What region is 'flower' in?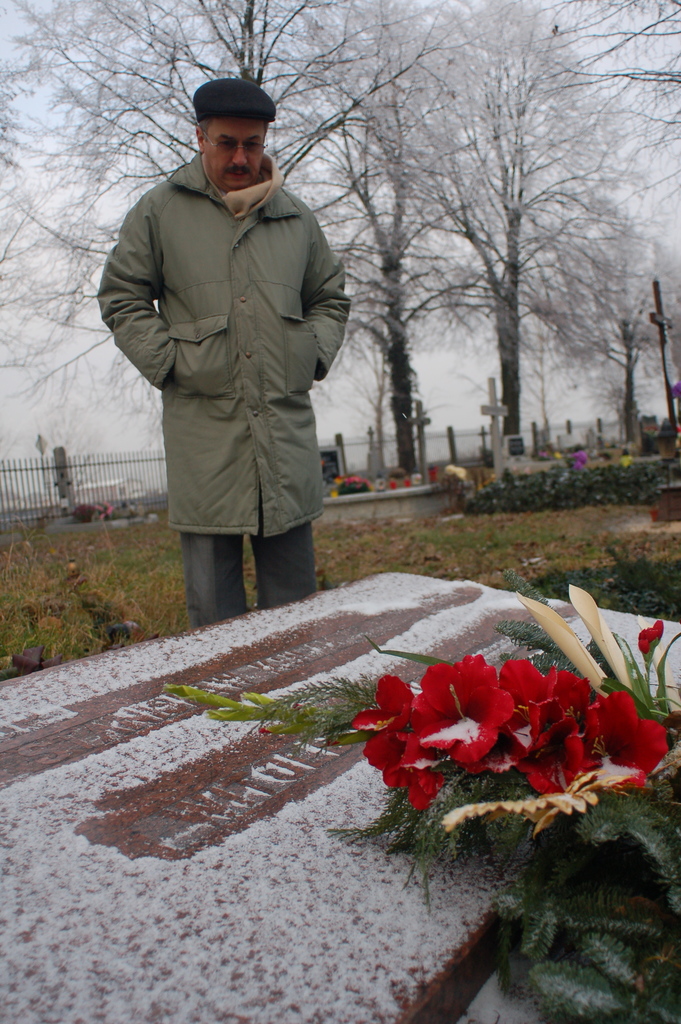
region(636, 614, 664, 655).
